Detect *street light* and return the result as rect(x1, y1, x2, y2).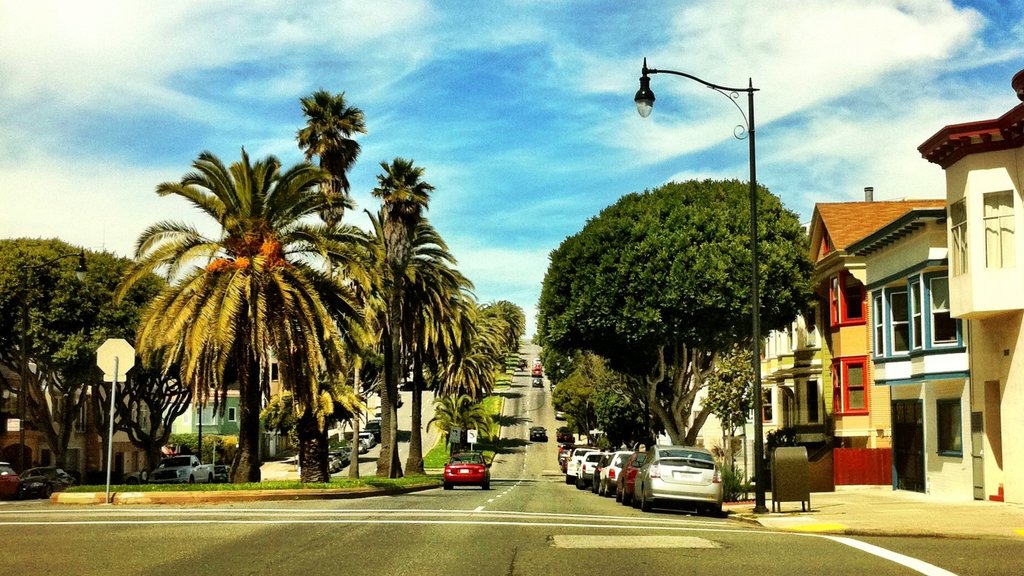
rect(19, 245, 95, 471).
